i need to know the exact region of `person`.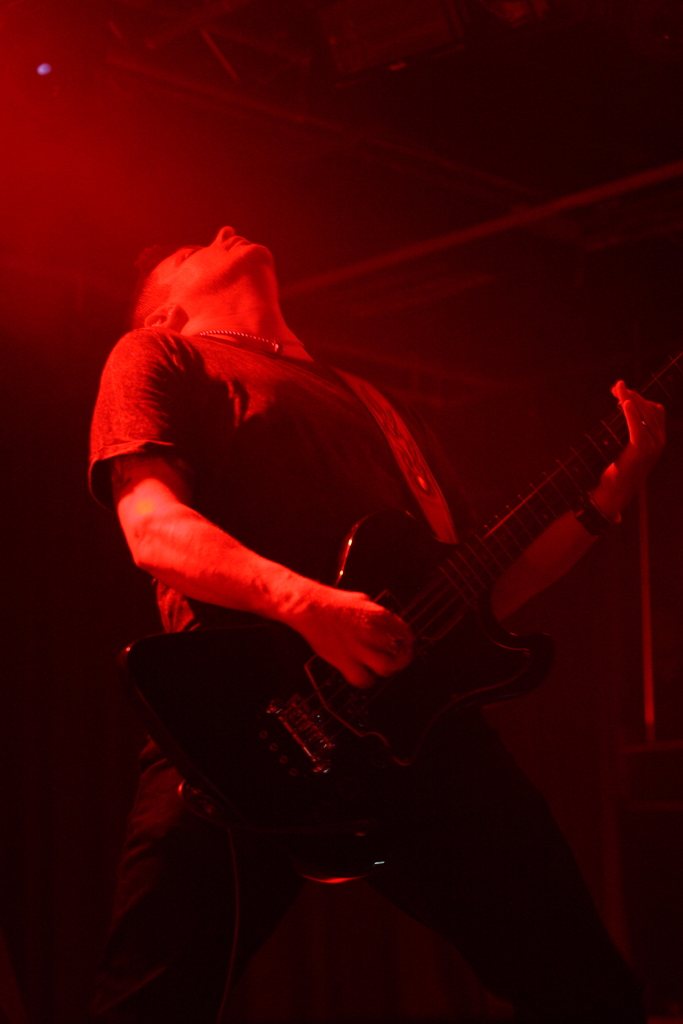
Region: locate(65, 106, 587, 977).
